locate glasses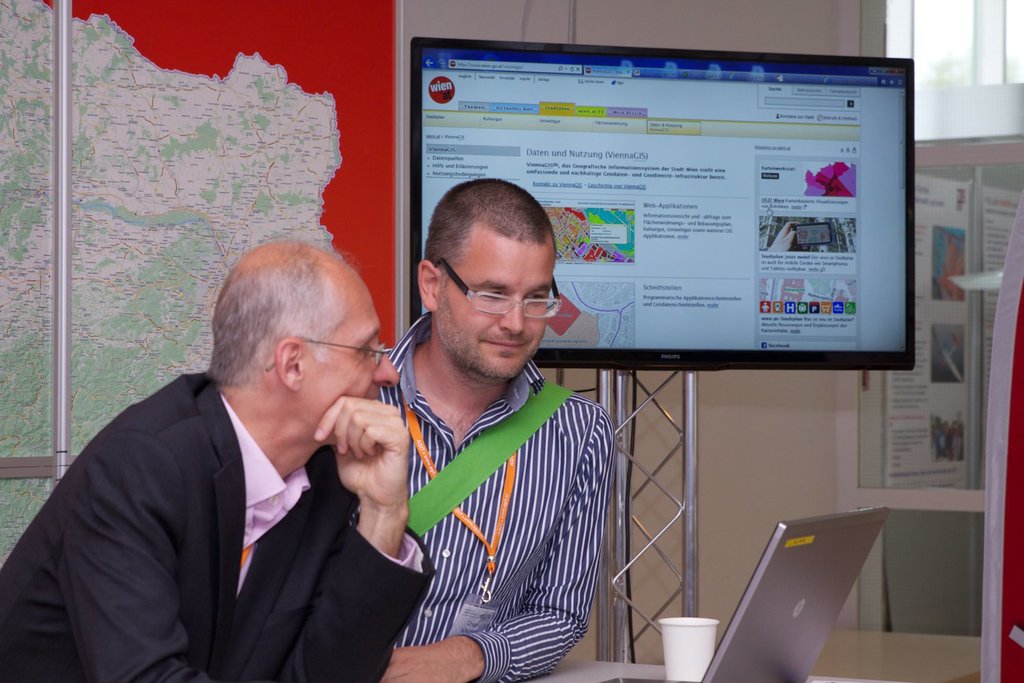
<box>436,265,559,306</box>
